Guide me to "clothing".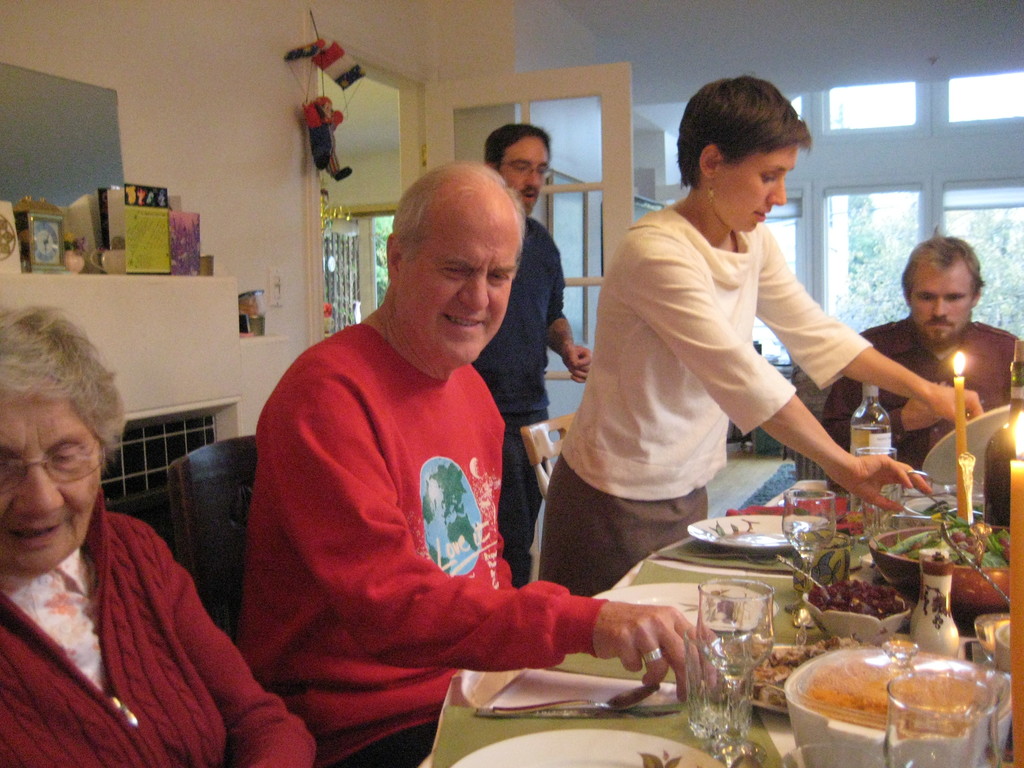
Guidance: locate(483, 217, 559, 563).
